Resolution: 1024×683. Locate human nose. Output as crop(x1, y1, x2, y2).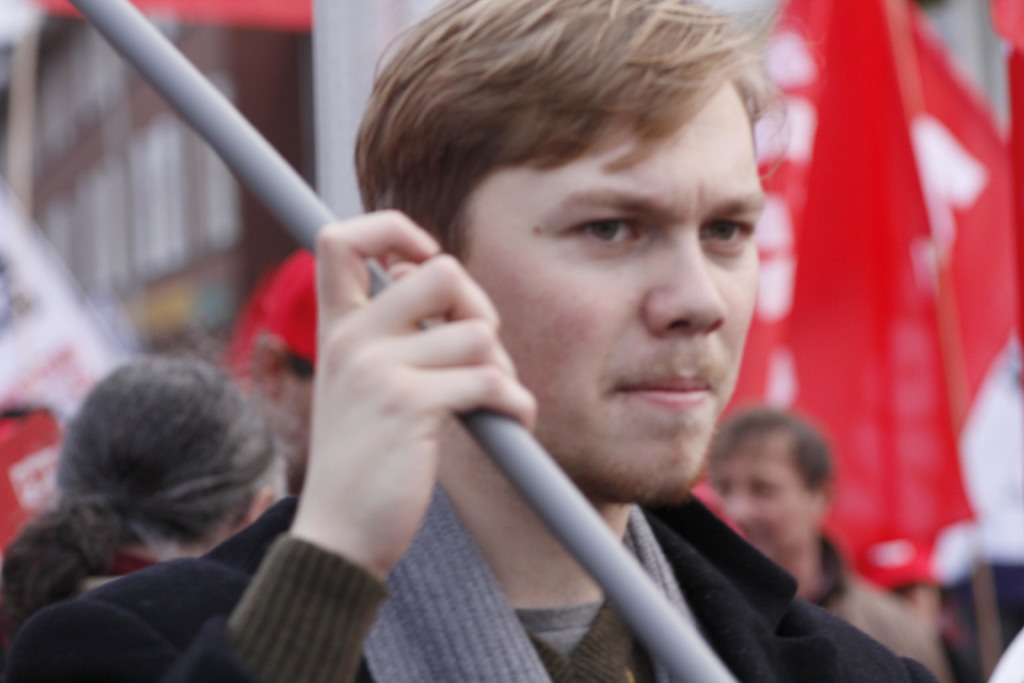
crop(648, 236, 730, 342).
